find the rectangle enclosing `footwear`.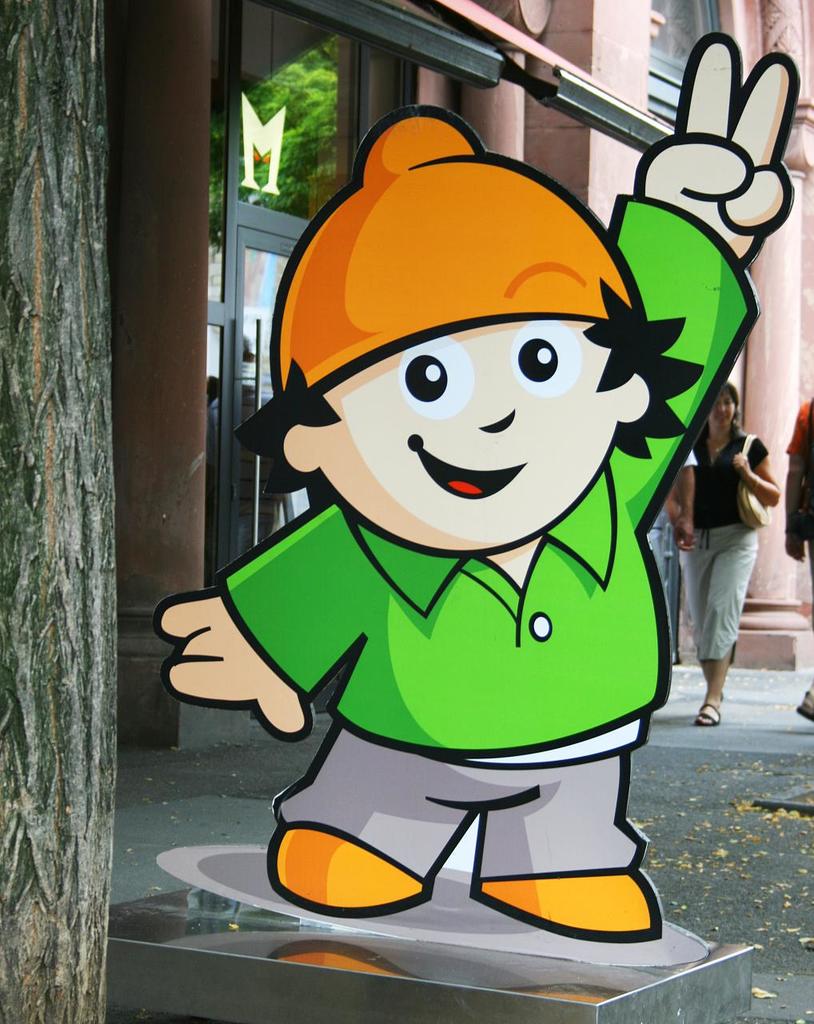
bbox=[262, 812, 431, 922].
